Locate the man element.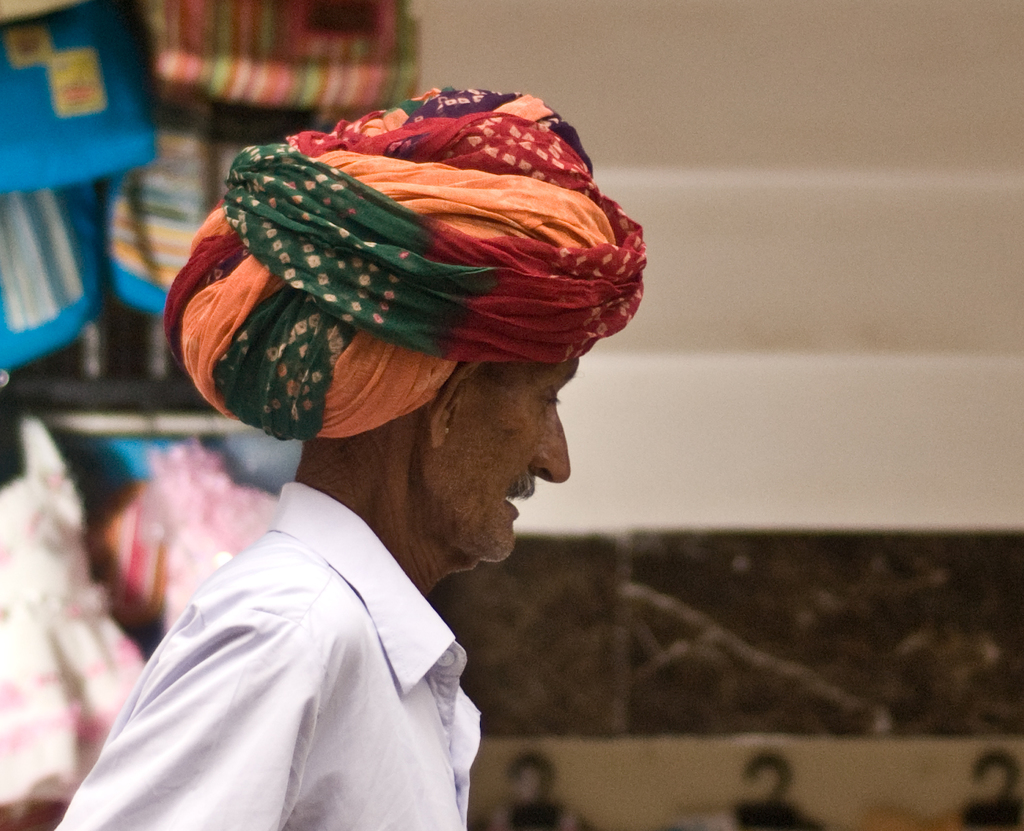
Element bbox: box=[80, 98, 702, 830].
